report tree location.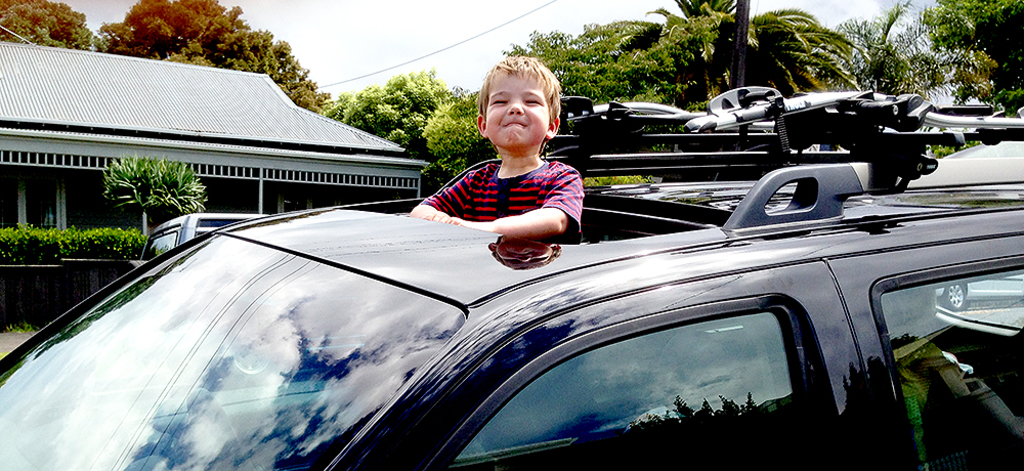
Report: <bbox>821, 0, 956, 105</bbox>.
